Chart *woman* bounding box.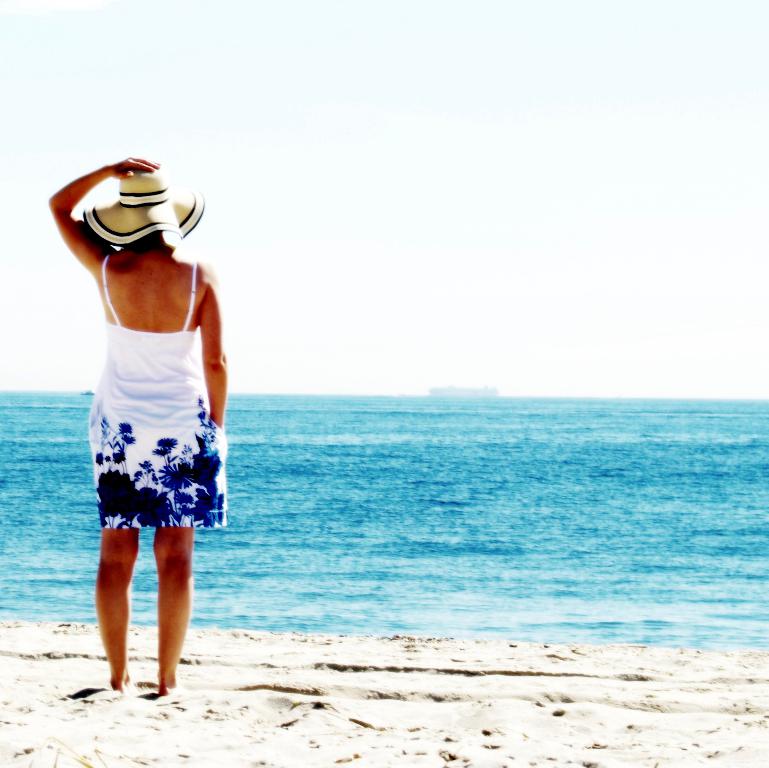
Charted: <box>61,88,240,710</box>.
